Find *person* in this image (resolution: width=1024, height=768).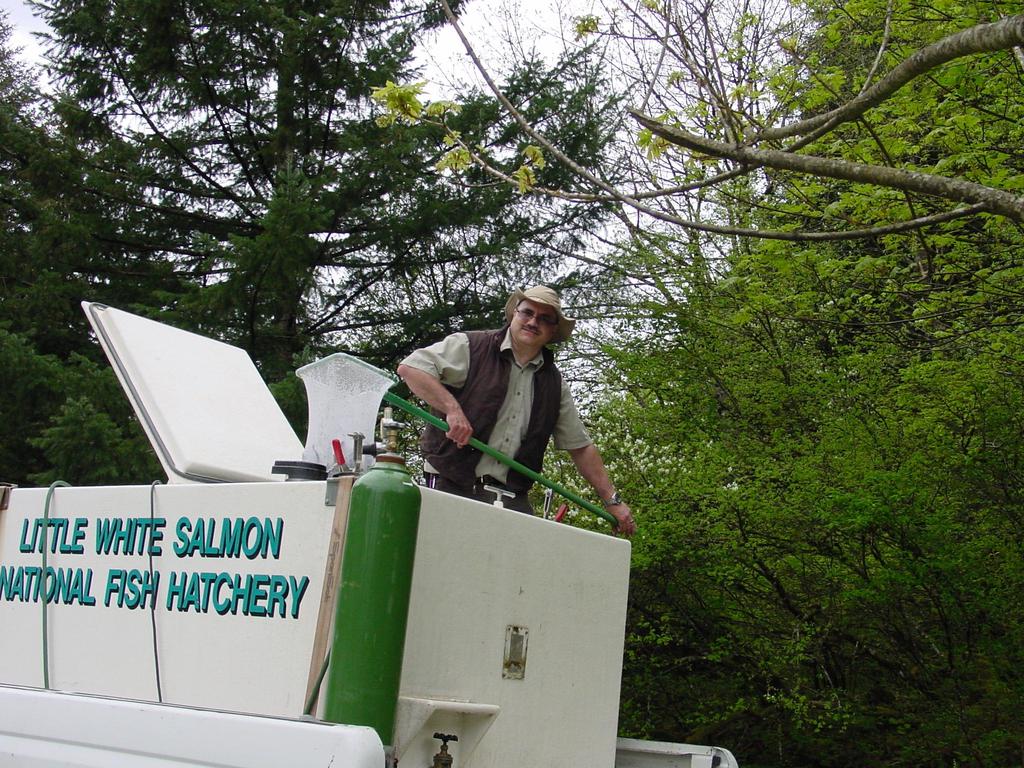
381/280/597/524.
